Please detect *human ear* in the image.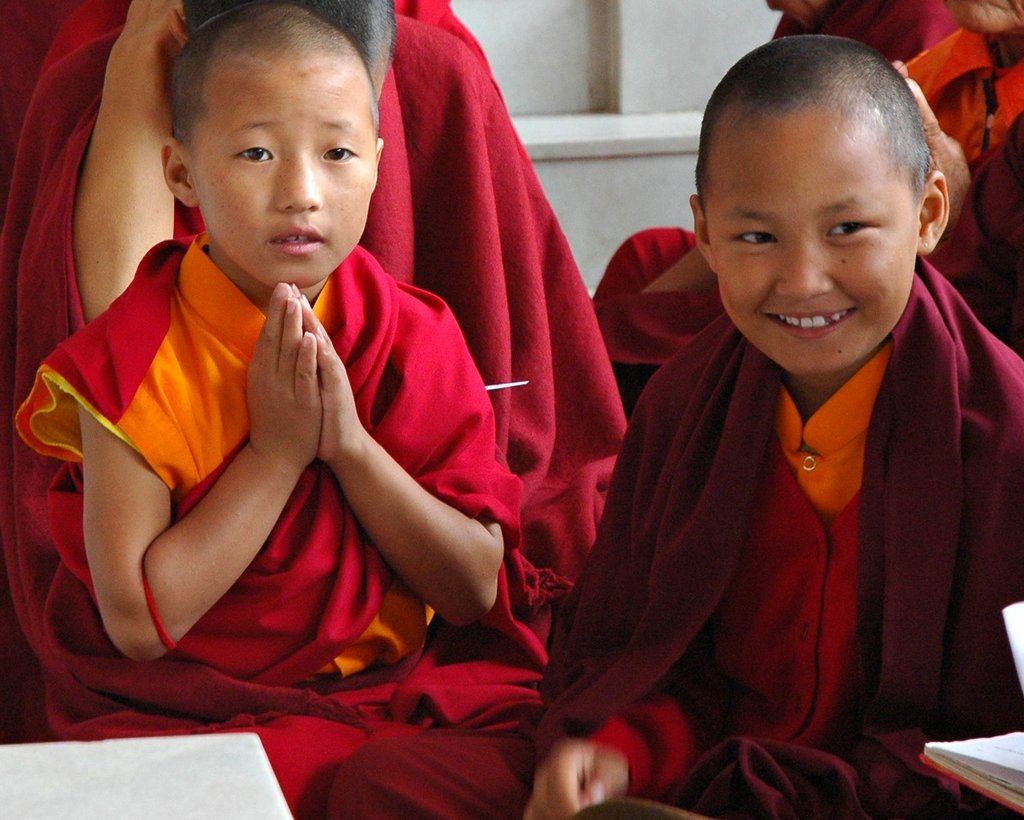
Rect(372, 135, 386, 168).
